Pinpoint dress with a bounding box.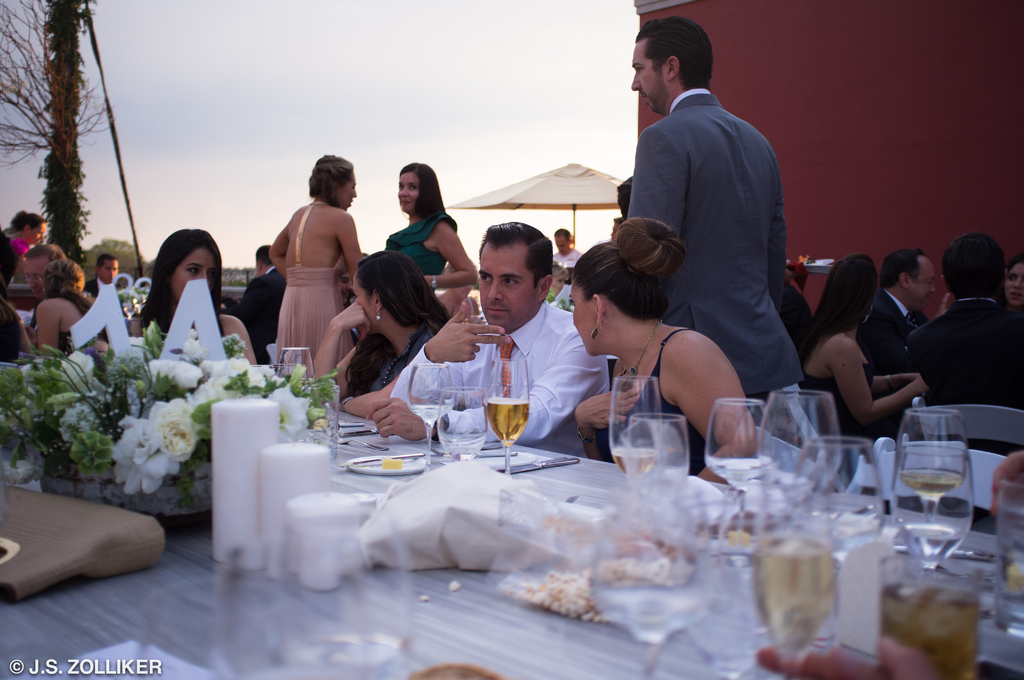
pyautogui.locateOnScreen(797, 363, 871, 433).
